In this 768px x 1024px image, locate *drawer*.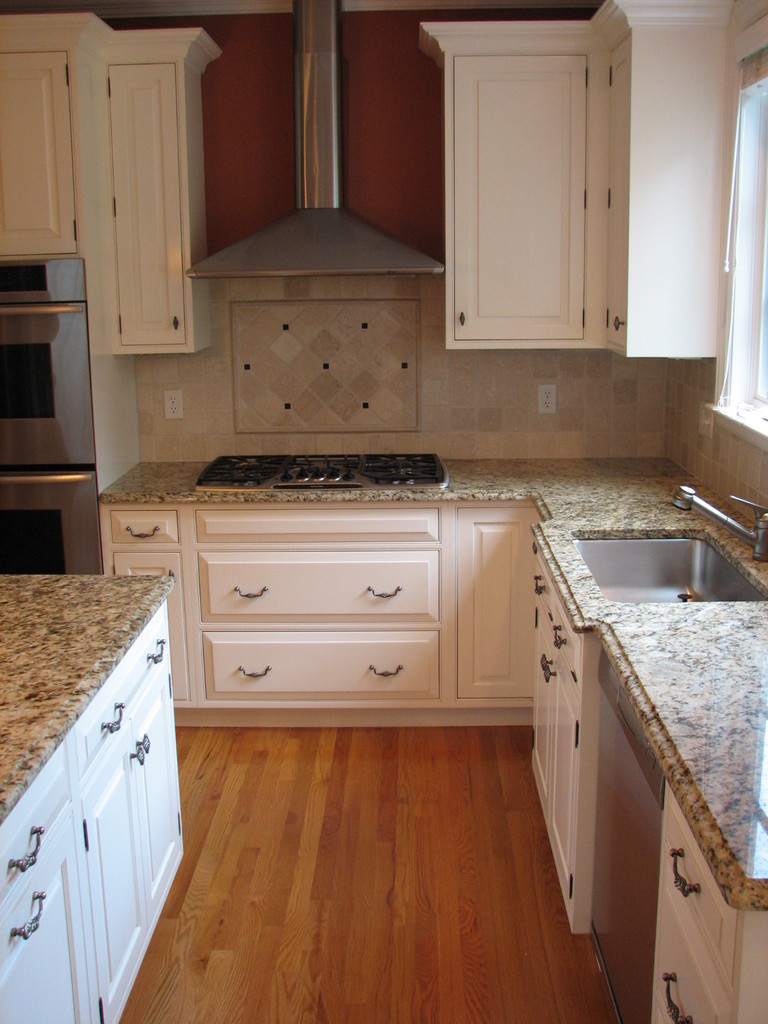
Bounding box: <box>122,603,177,684</box>.
